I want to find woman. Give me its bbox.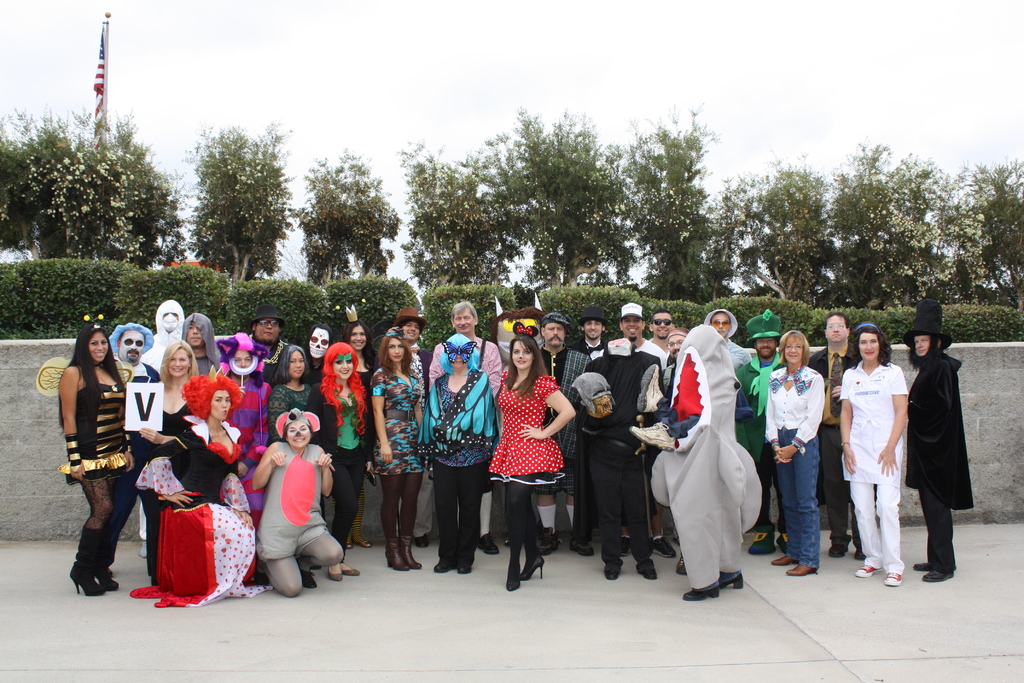
303/340/372/580.
